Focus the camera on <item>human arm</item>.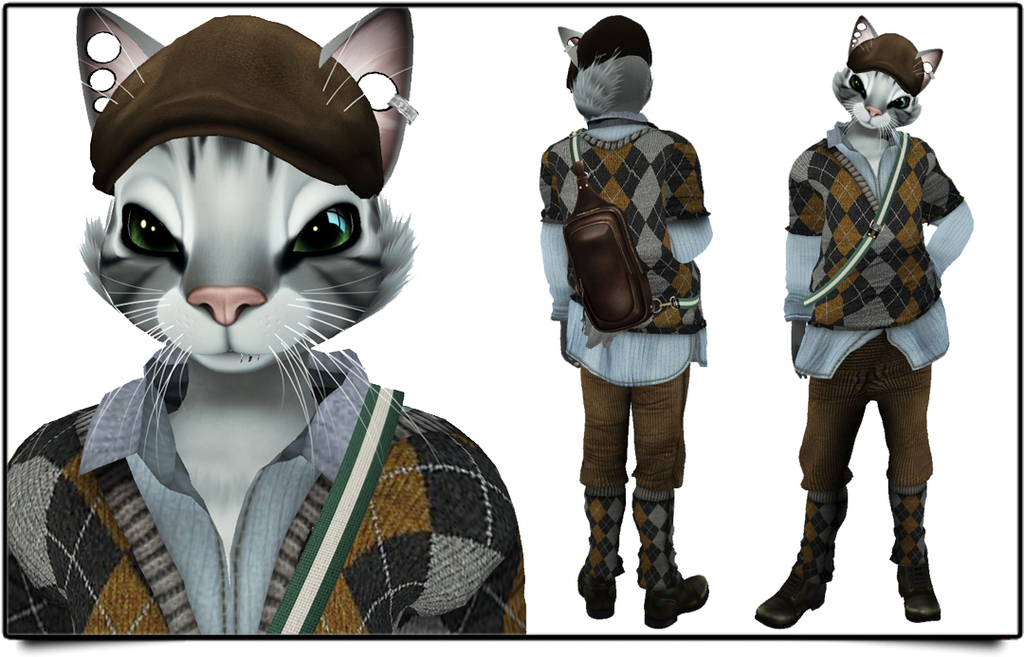
Focus region: l=542, t=140, r=578, b=371.
